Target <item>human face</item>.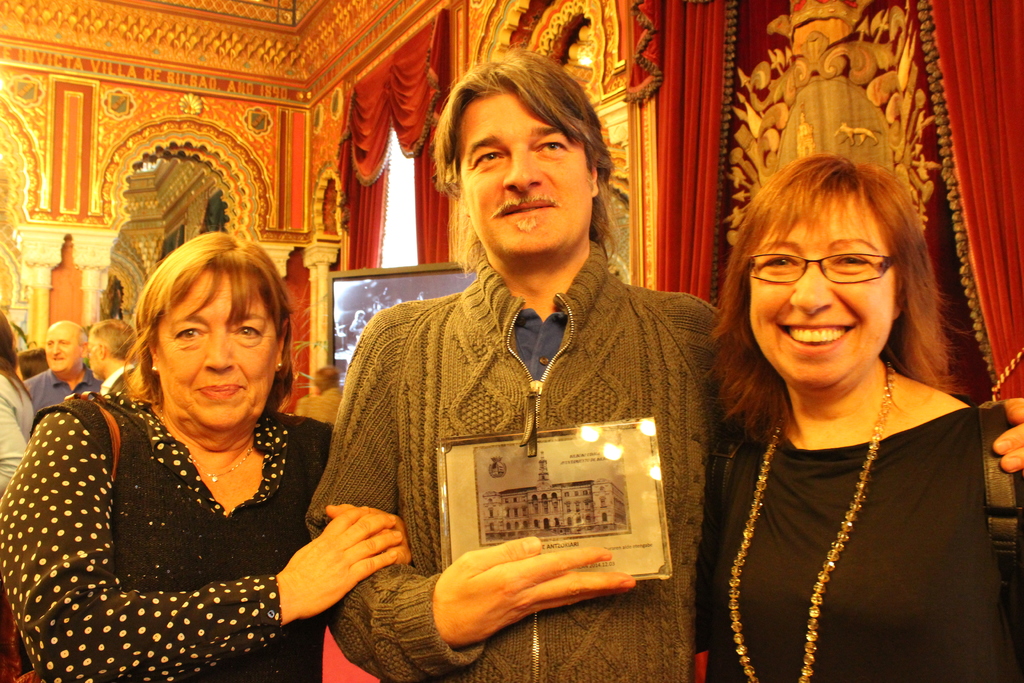
Target region: bbox=[85, 332, 101, 379].
